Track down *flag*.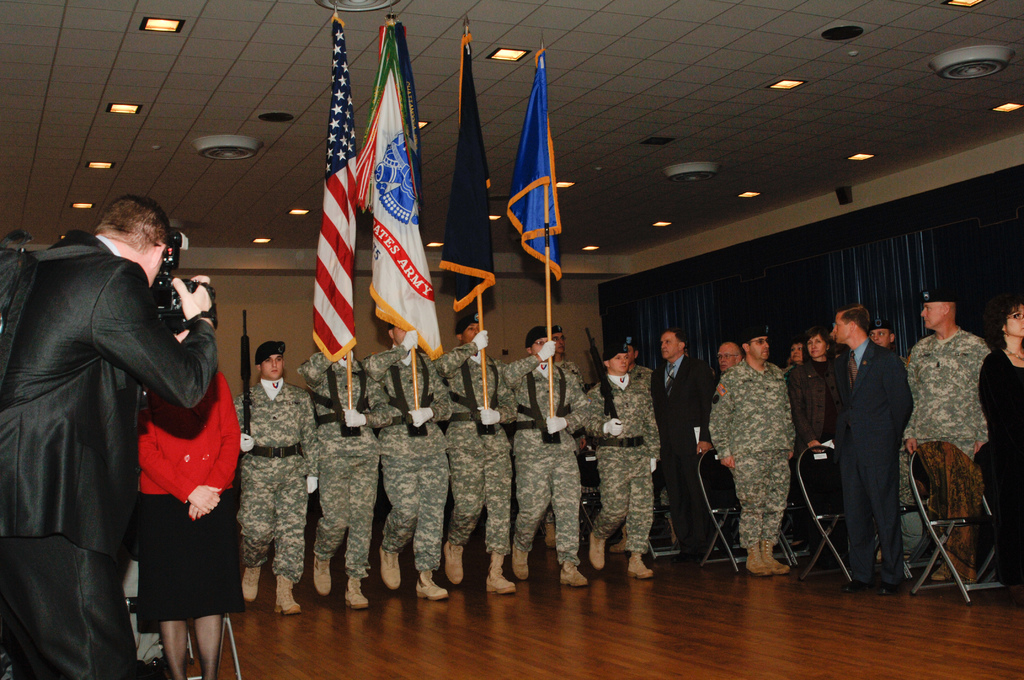
Tracked to x1=504 y1=44 x2=577 y2=314.
